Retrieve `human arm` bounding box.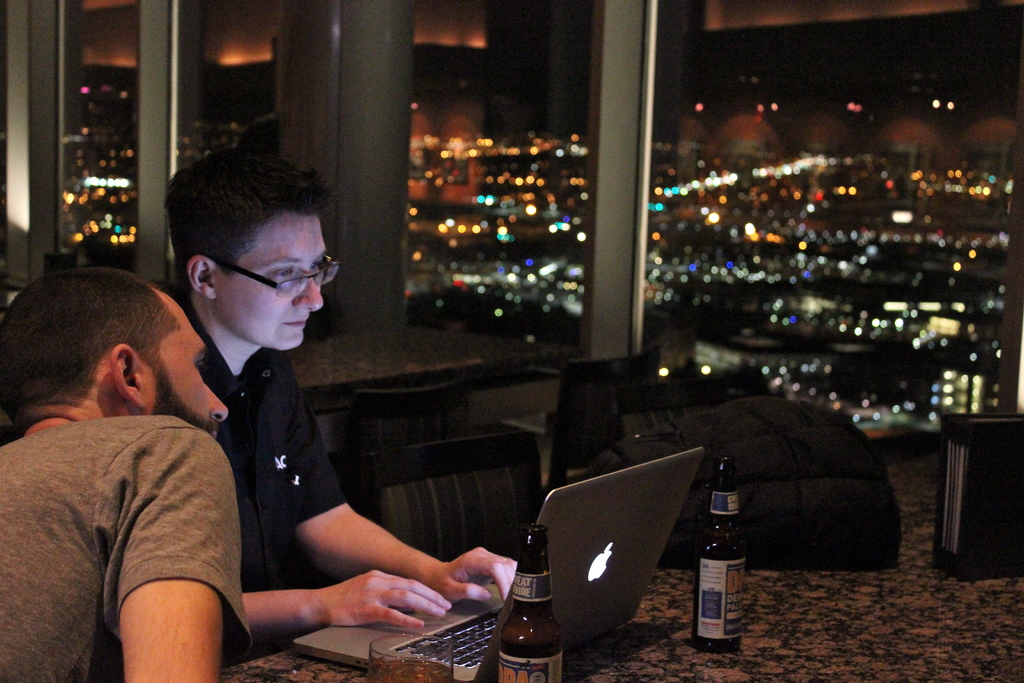
Bounding box: 109 415 254 682.
